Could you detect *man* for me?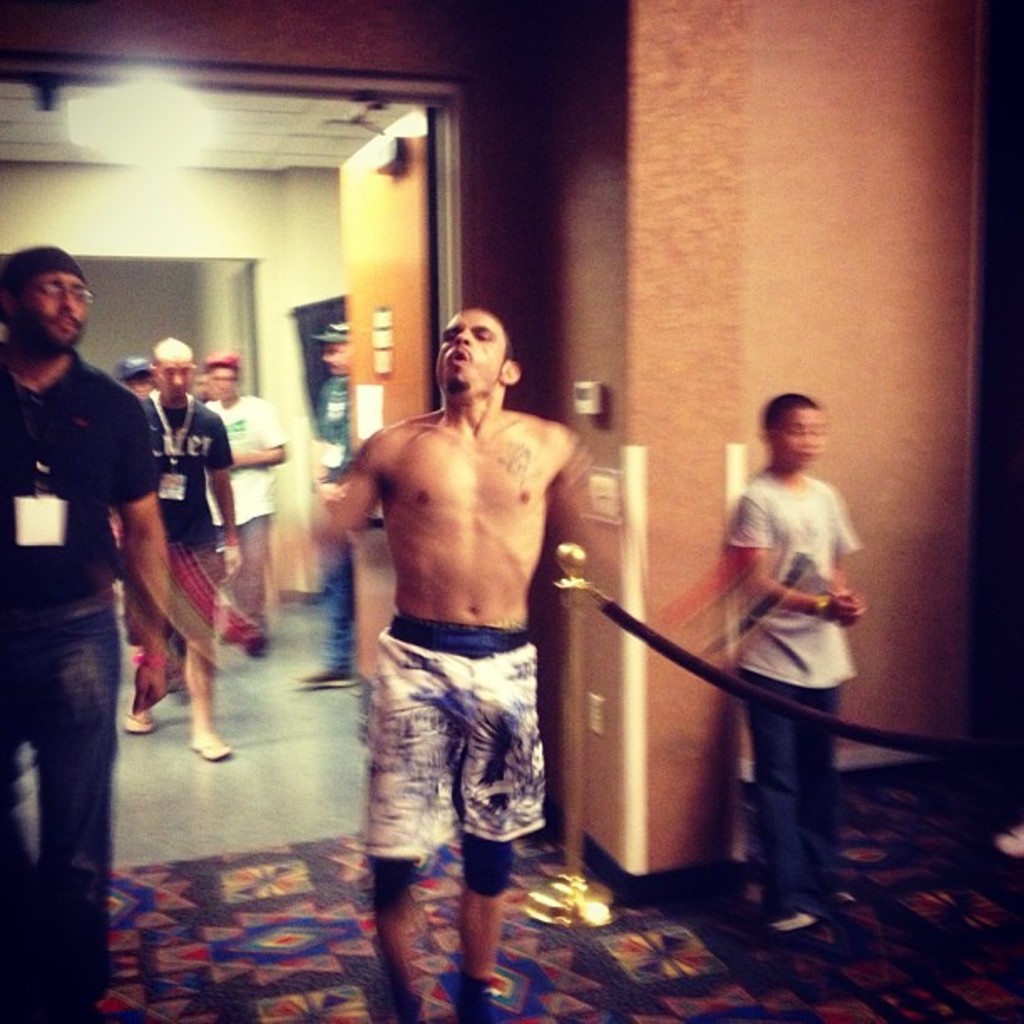
Detection result: [left=0, top=248, right=167, bottom=1022].
